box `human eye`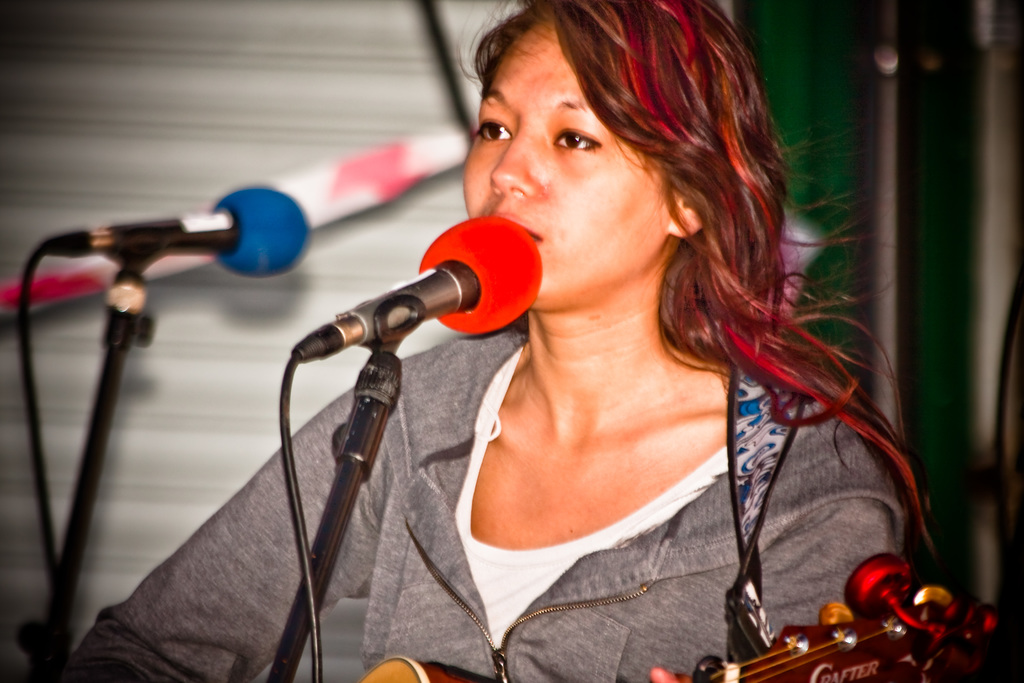
detection(554, 110, 605, 158)
